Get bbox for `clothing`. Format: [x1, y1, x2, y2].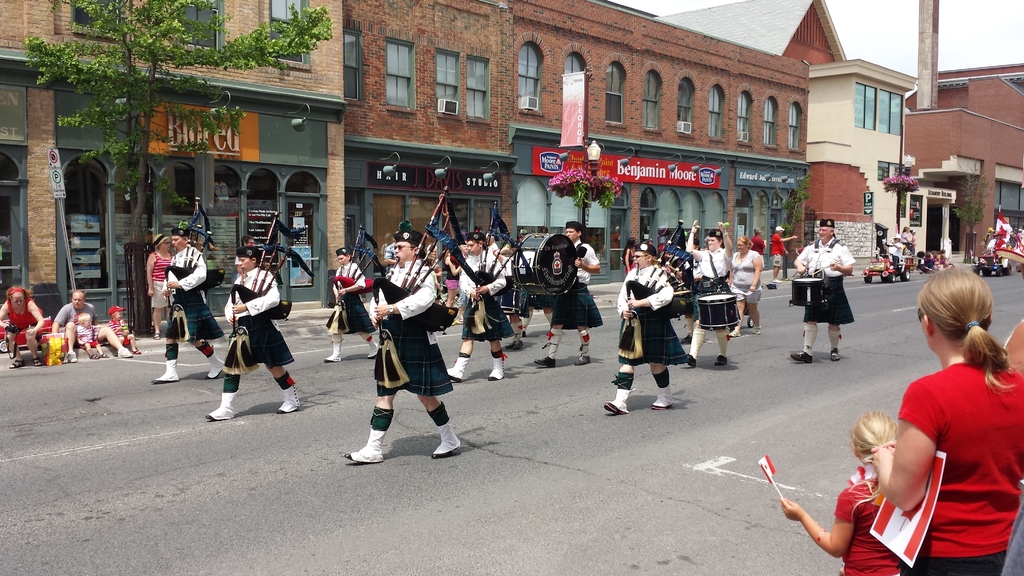
[3, 289, 37, 339].
